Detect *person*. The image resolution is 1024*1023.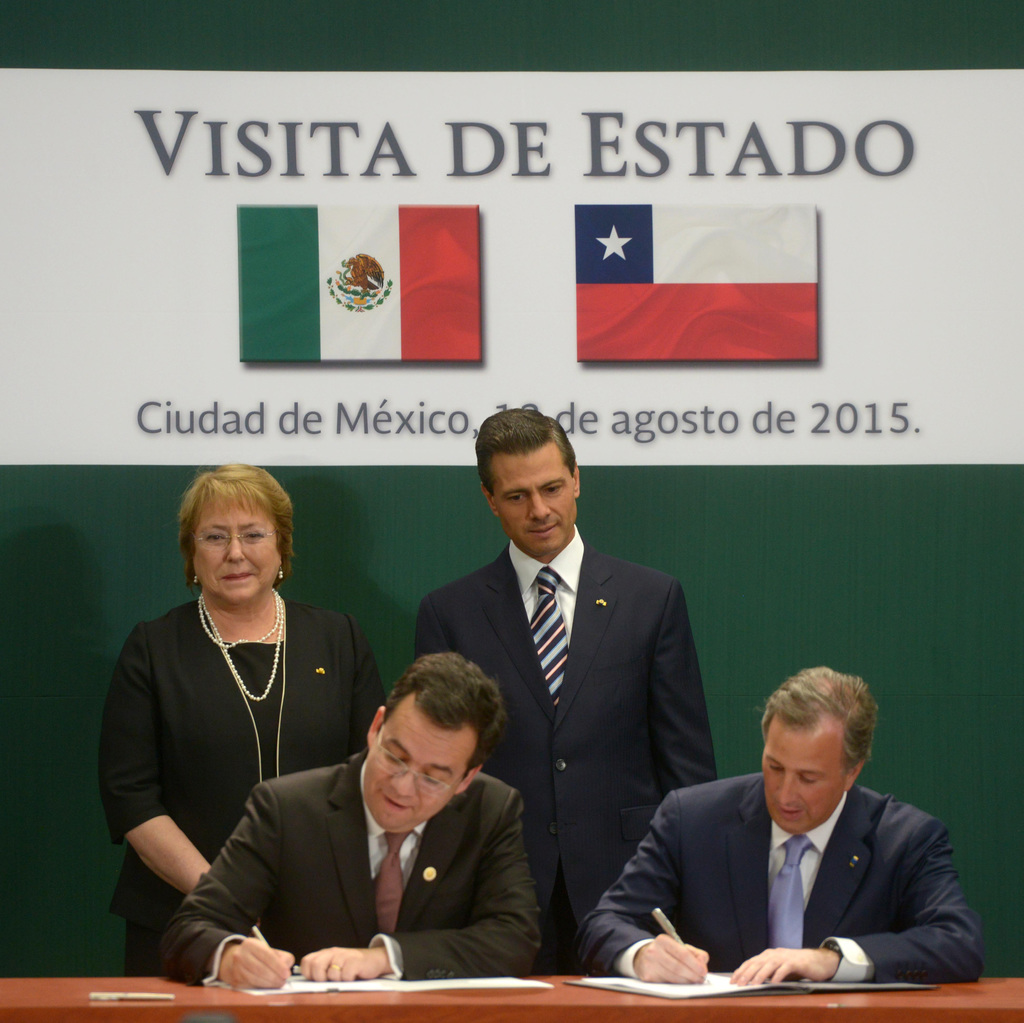
573/661/989/990.
